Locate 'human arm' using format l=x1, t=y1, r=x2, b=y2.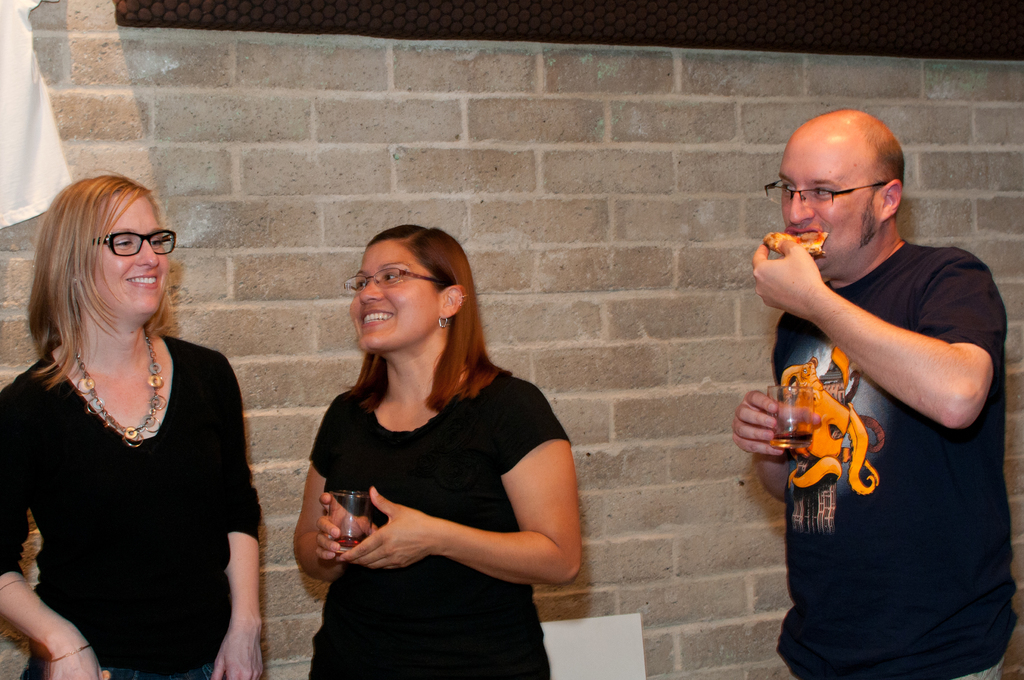
l=0, t=387, r=102, b=679.
